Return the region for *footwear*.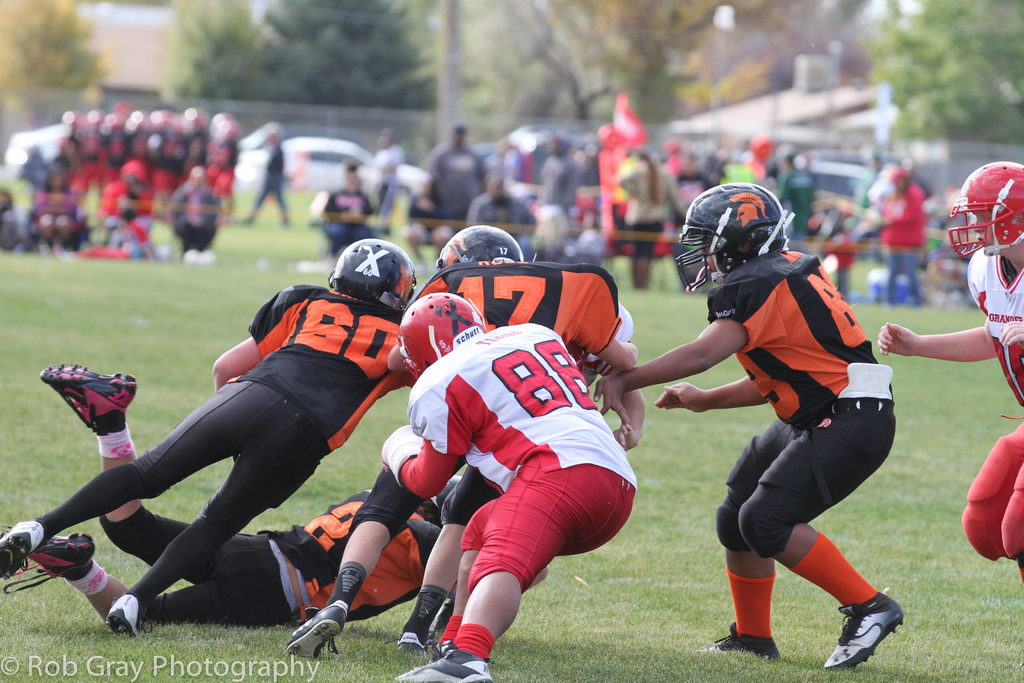
x1=37, y1=365, x2=140, y2=431.
